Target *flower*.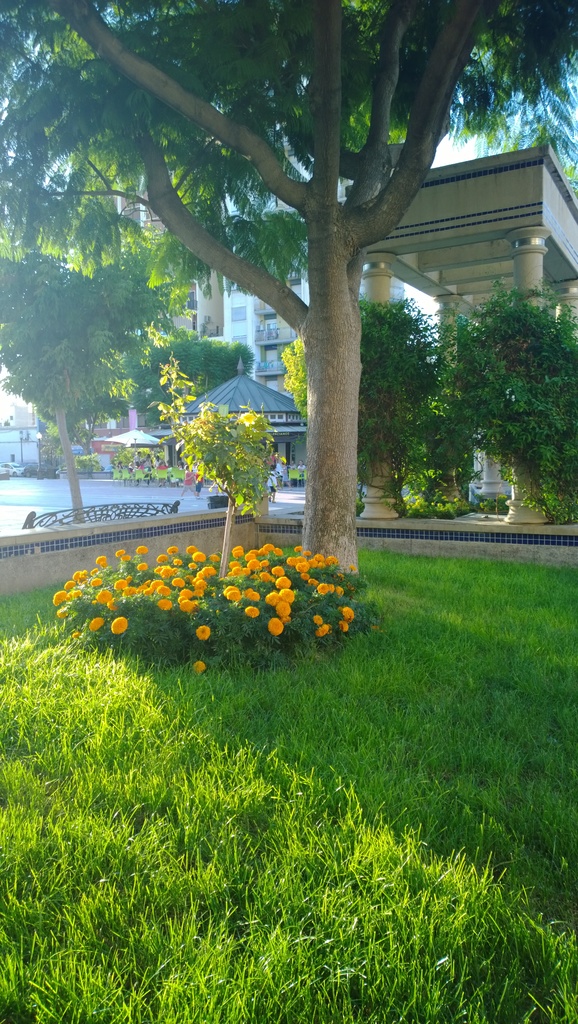
Target region: l=196, t=622, r=207, b=641.
